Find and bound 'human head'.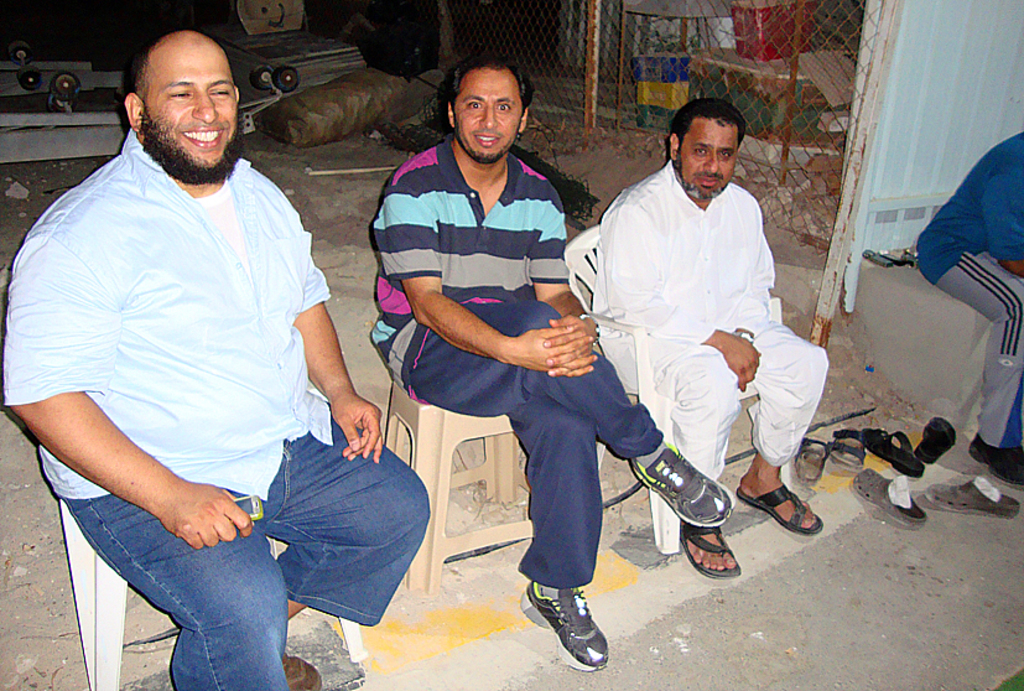
Bound: crop(670, 95, 747, 197).
